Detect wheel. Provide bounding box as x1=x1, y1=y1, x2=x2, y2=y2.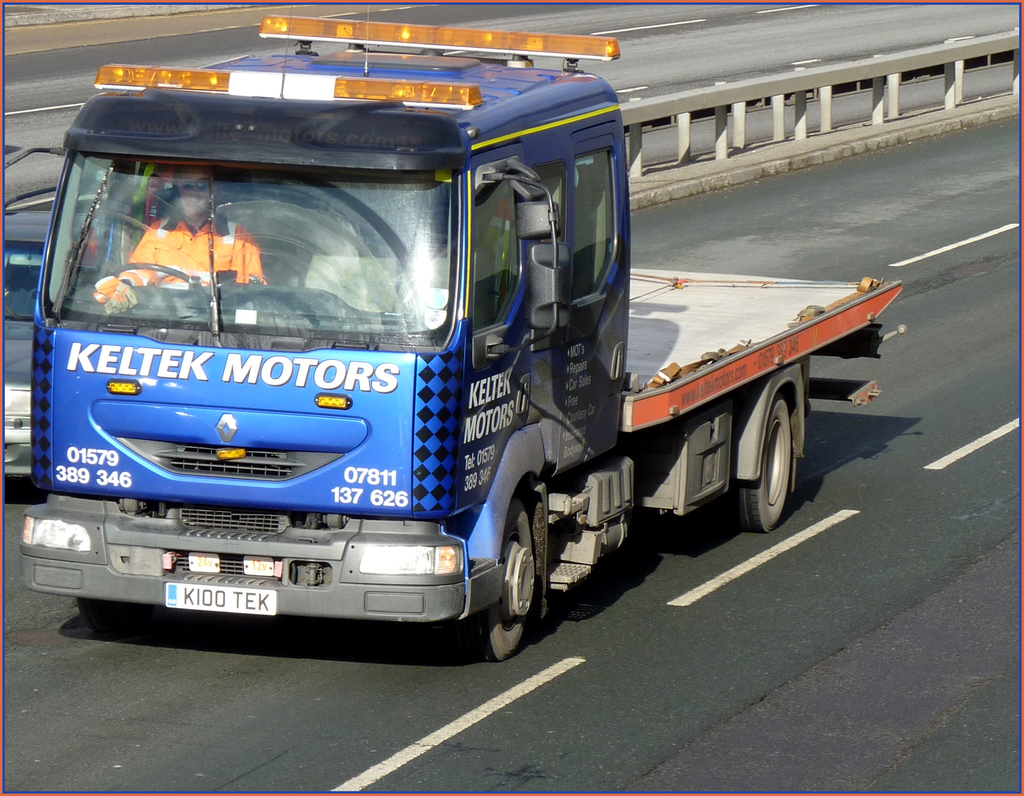
x1=743, y1=398, x2=792, y2=534.
